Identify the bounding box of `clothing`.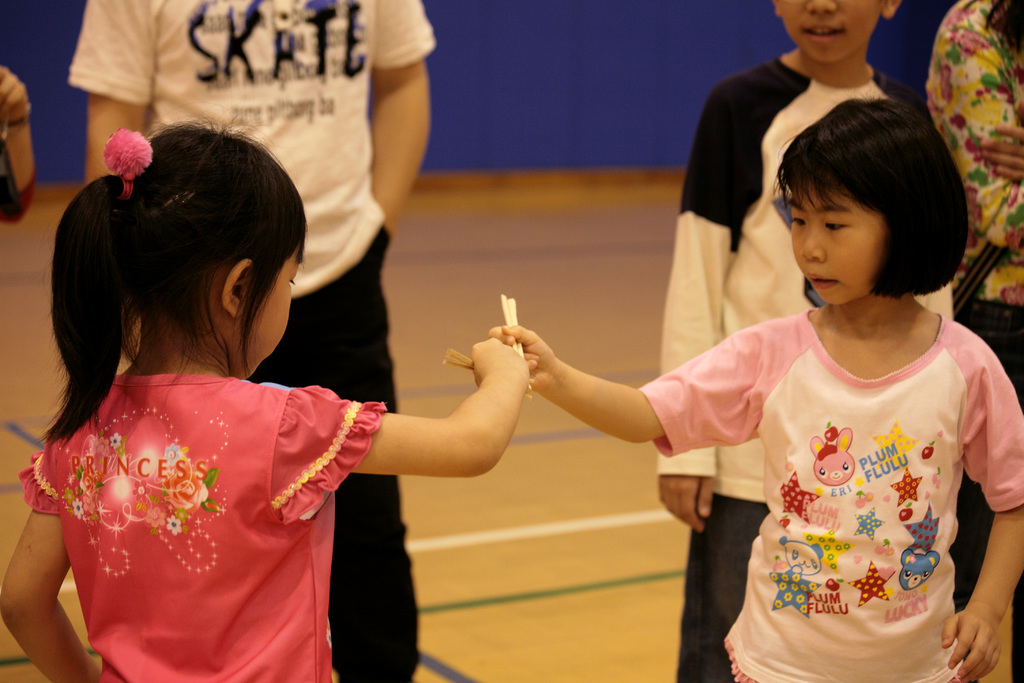
921, 0, 1023, 681.
